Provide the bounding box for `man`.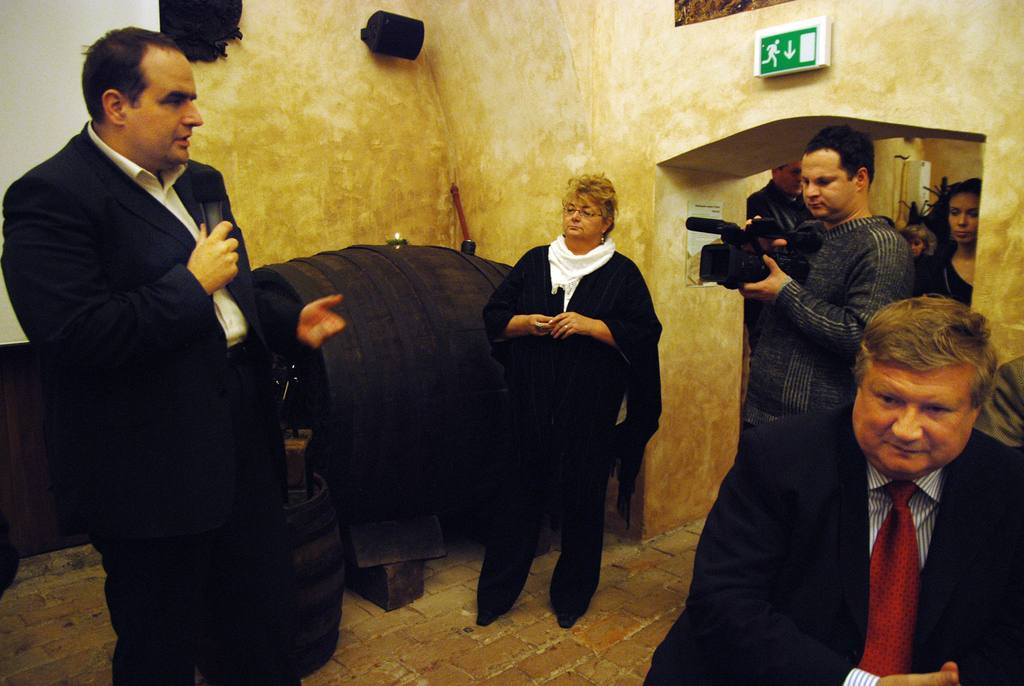
{"left": 747, "top": 135, "right": 912, "bottom": 430}.
